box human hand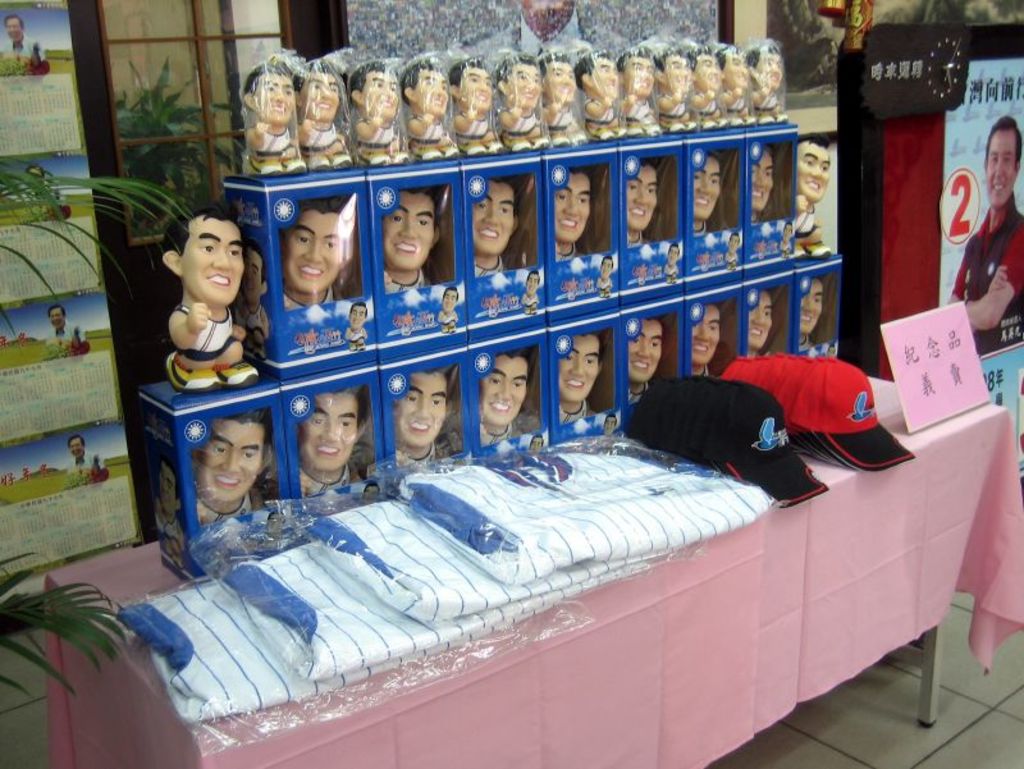
[left=627, top=95, right=639, bottom=107]
